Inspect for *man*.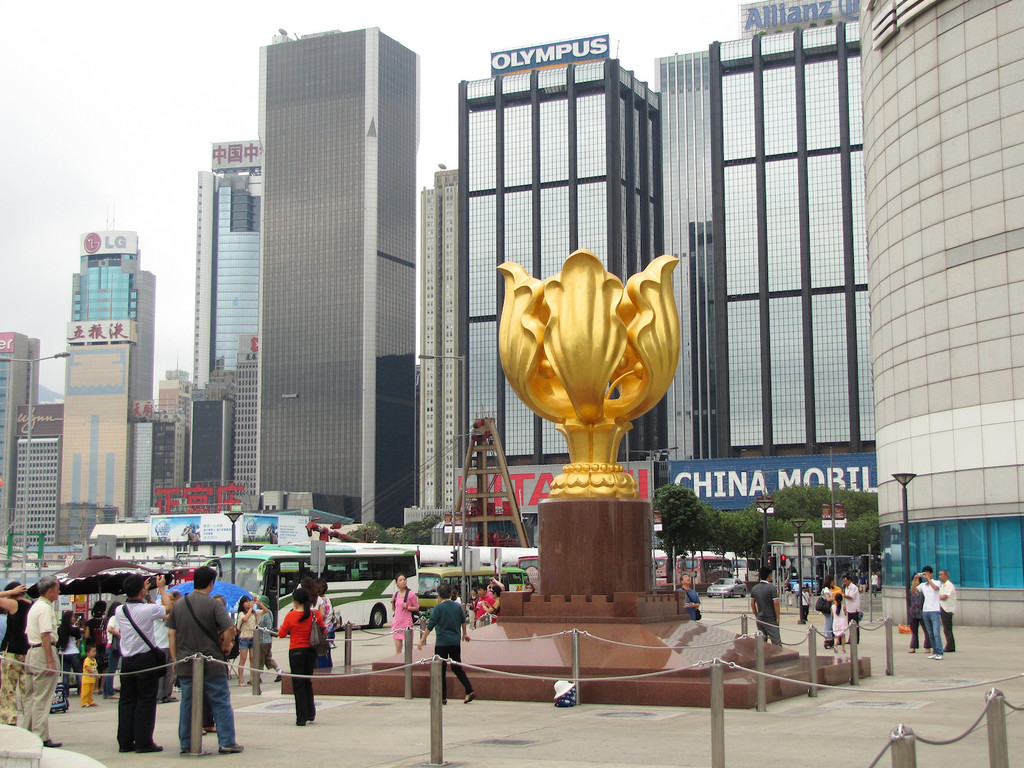
Inspection: left=416, top=586, right=474, bottom=708.
